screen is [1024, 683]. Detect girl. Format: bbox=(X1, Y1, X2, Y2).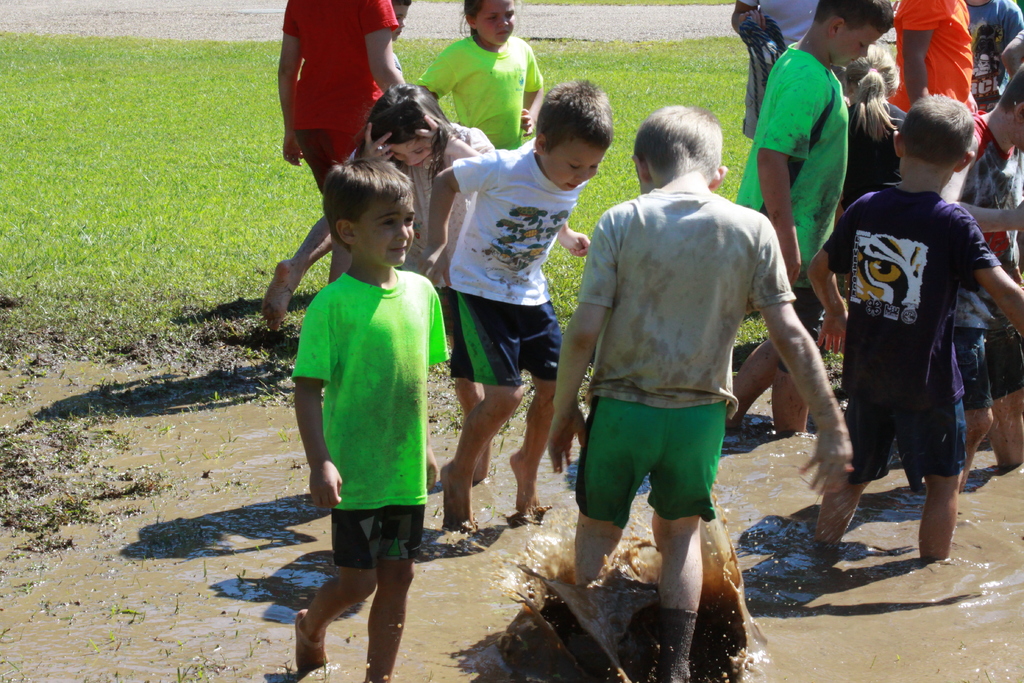
bbox=(838, 47, 907, 301).
